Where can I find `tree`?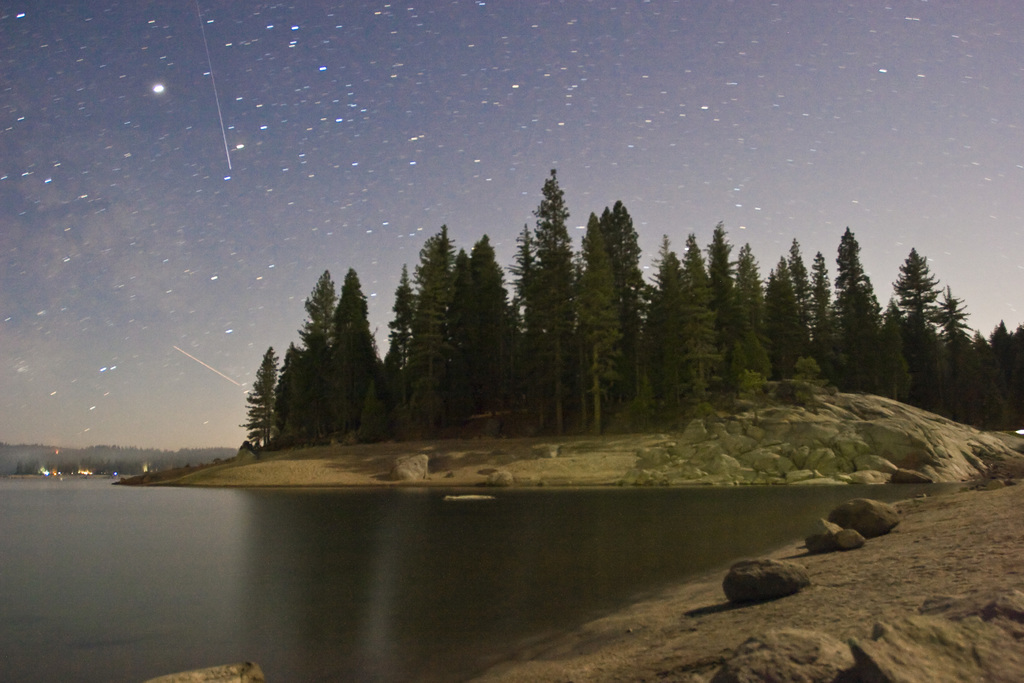
You can find it at (left=230, top=336, right=300, bottom=448).
